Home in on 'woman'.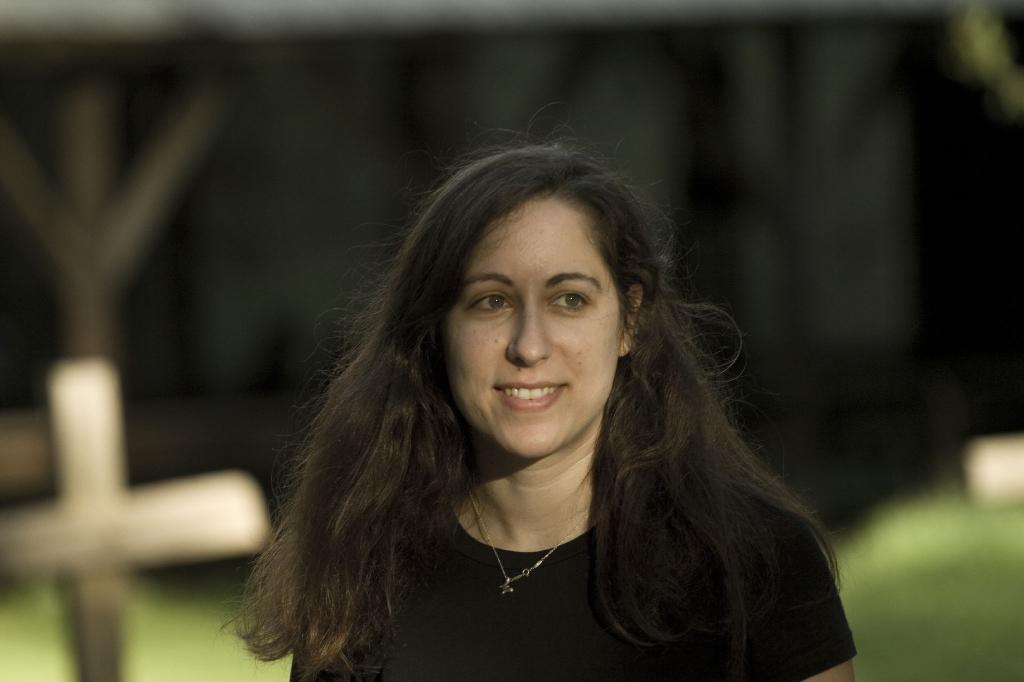
Homed in at [253, 164, 733, 658].
